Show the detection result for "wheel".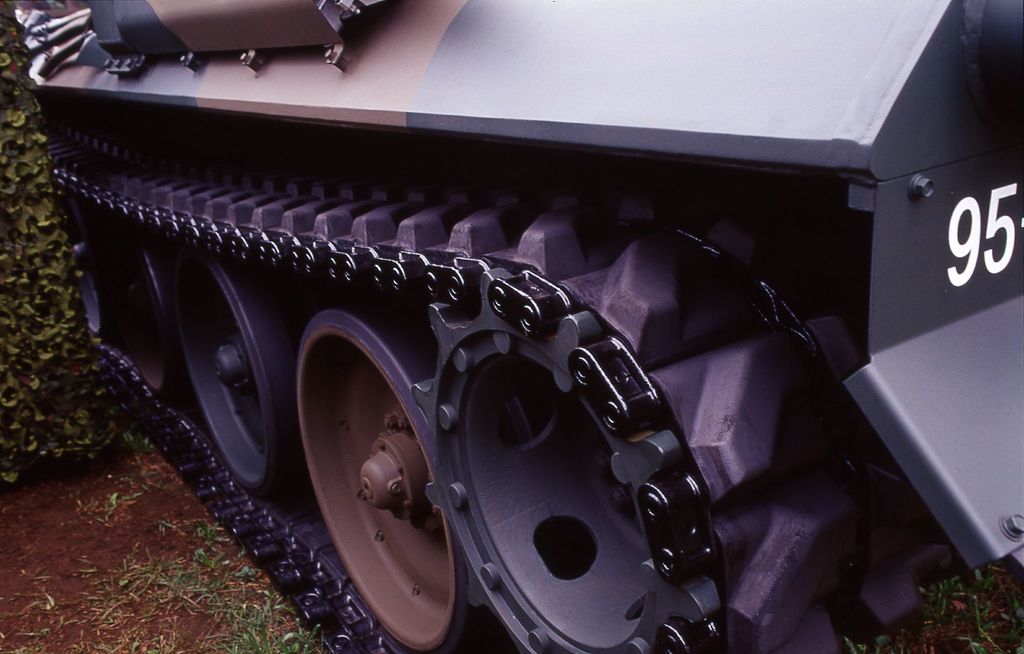
<bbox>291, 312, 451, 653</bbox>.
